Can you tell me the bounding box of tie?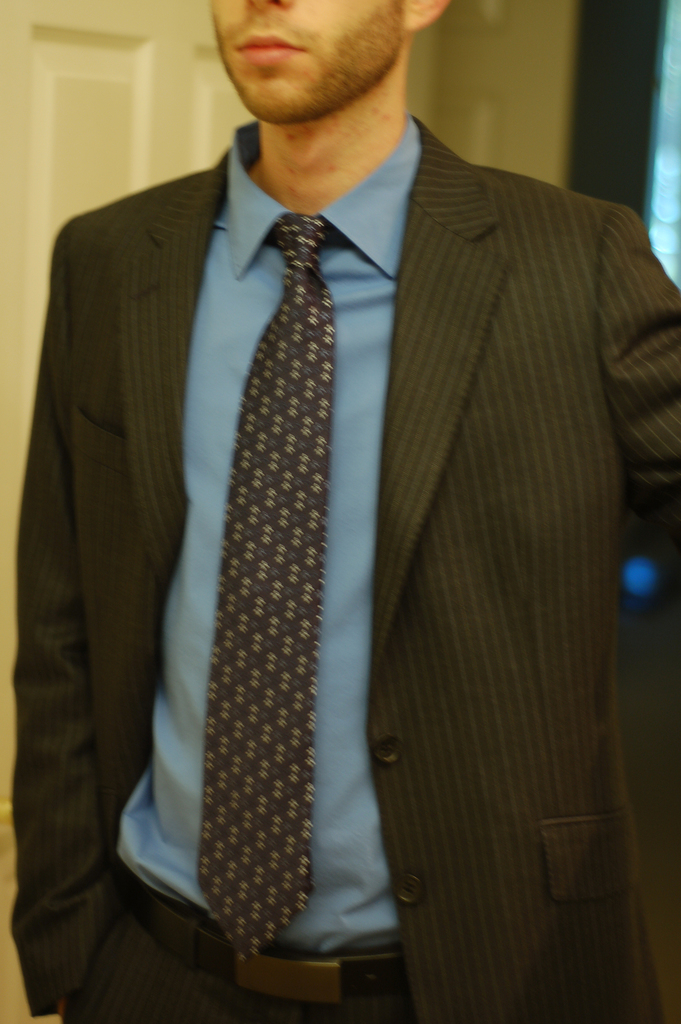
pyautogui.locateOnScreen(191, 211, 336, 966).
